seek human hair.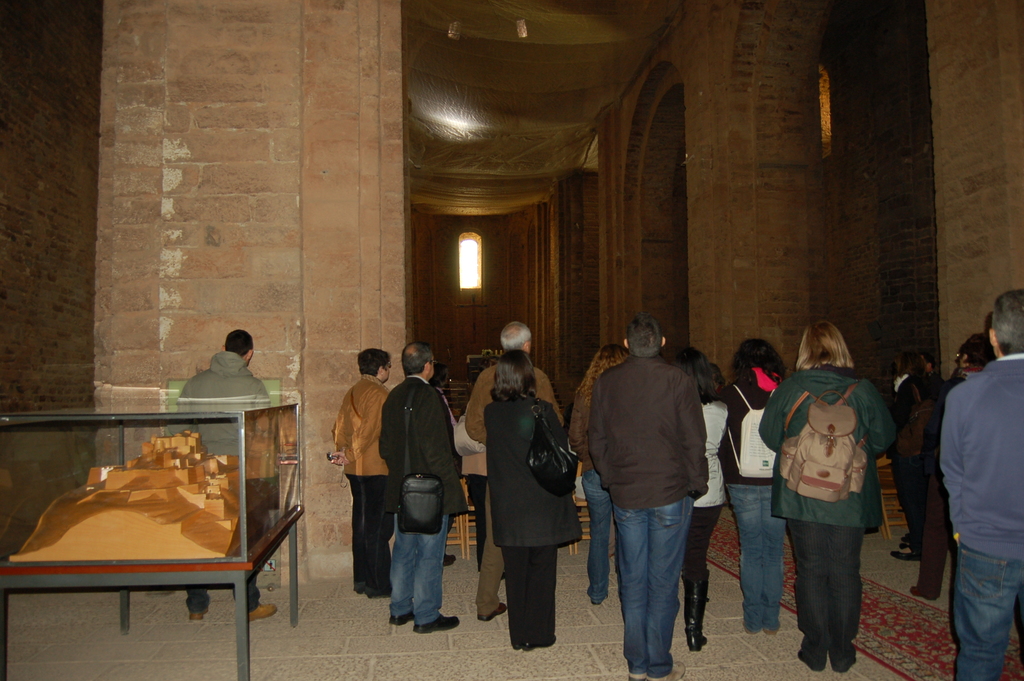
rect(403, 345, 434, 376).
